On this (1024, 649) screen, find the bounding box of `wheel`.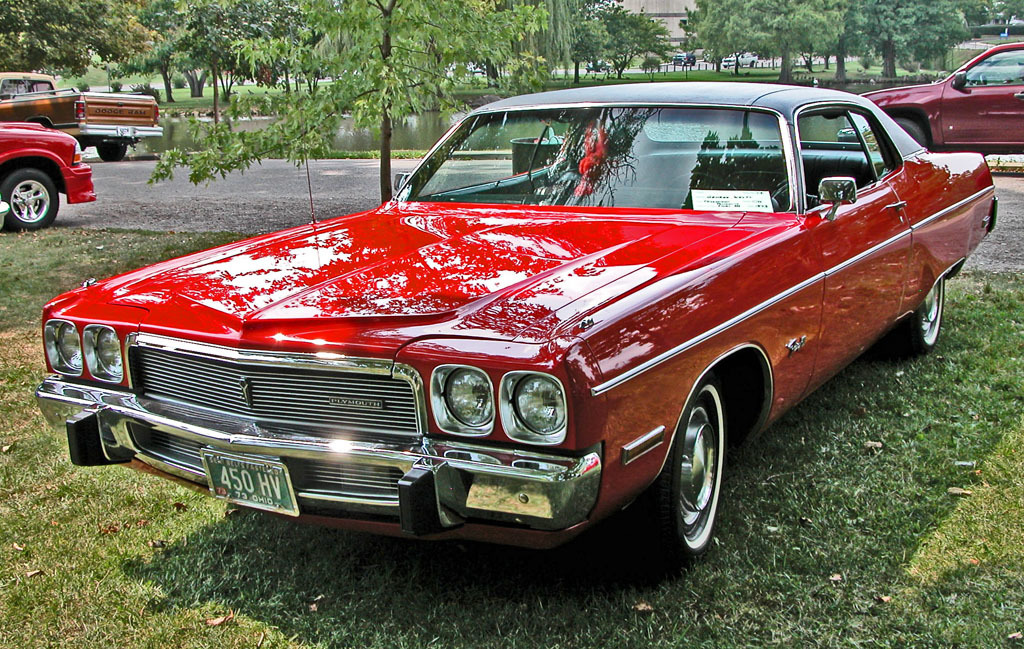
Bounding box: bbox=(884, 111, 930, 147).
